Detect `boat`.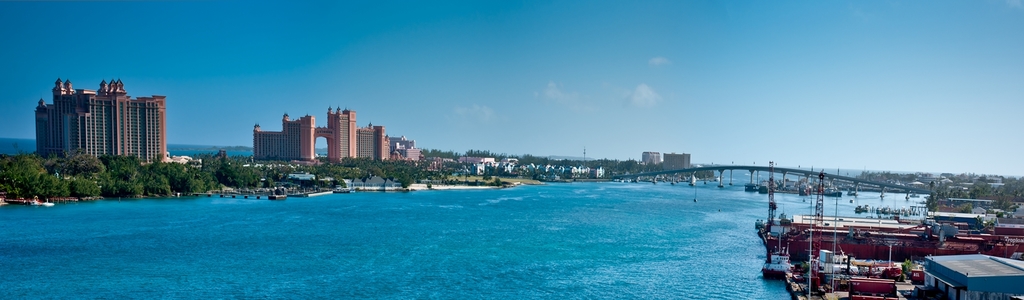
Detected at <bbox>850, 189, 860, 196</bbox>.
